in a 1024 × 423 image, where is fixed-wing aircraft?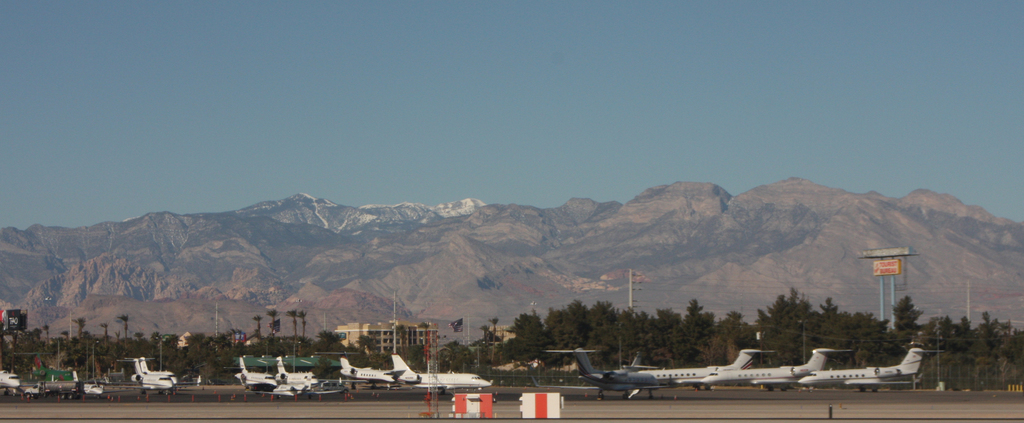
<bbox>339, 351, 492, 394</bbox>.
